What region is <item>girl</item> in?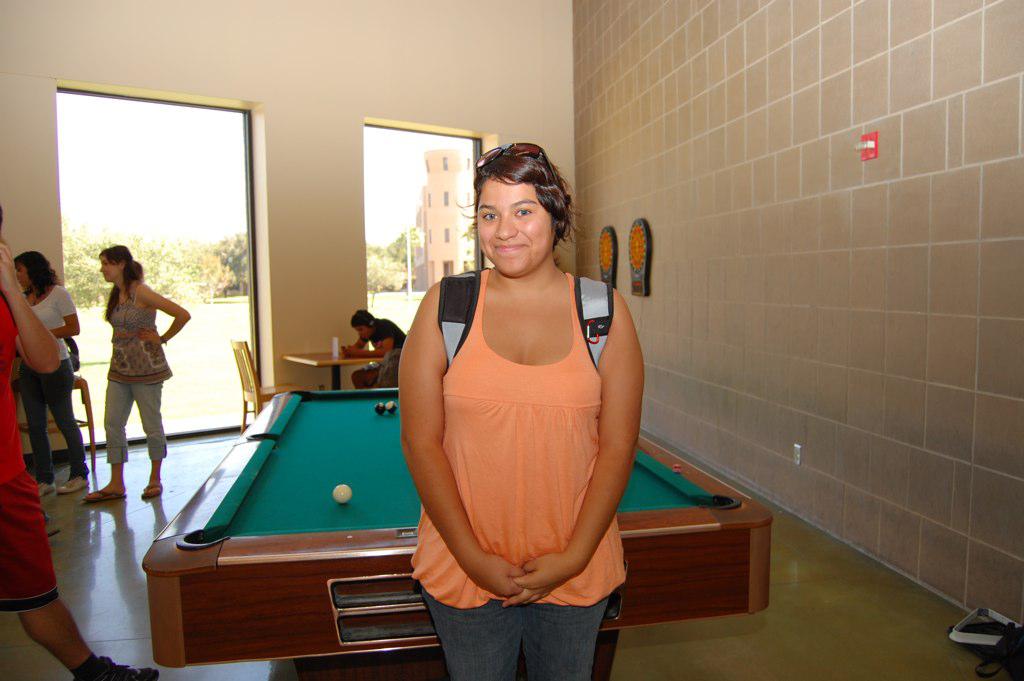
bbox=[401, 145, 644, 680].
